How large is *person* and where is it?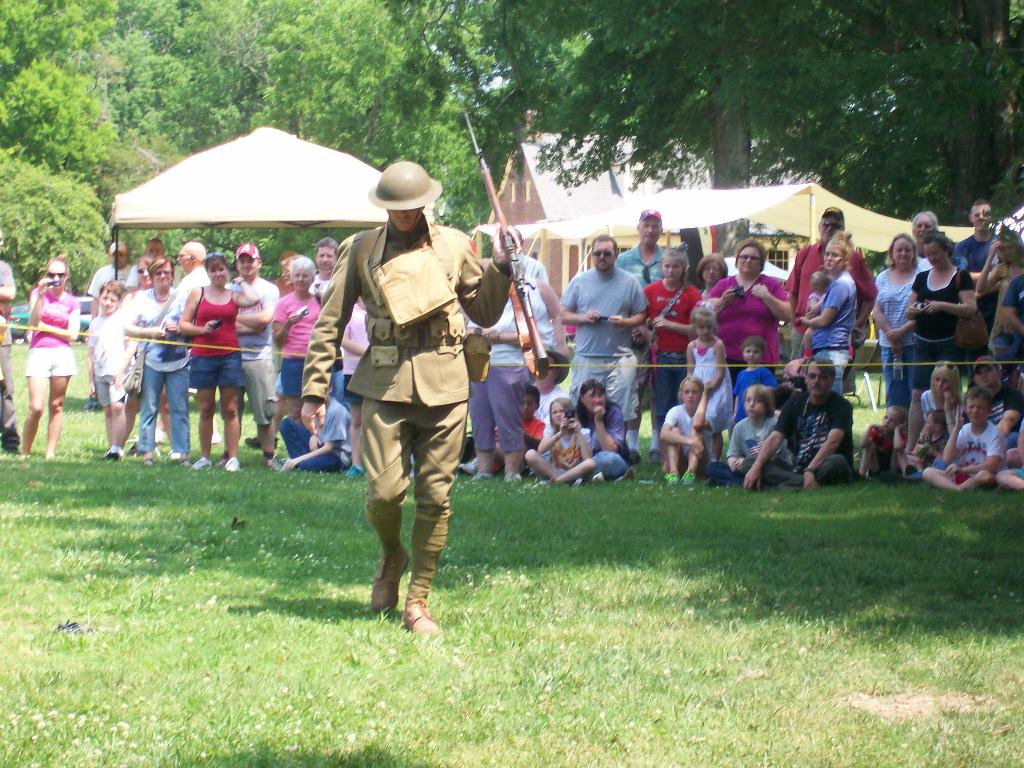
Bounding box: {"x1": 528, "y1": 393, "x2": 598, "y2": 486}.
